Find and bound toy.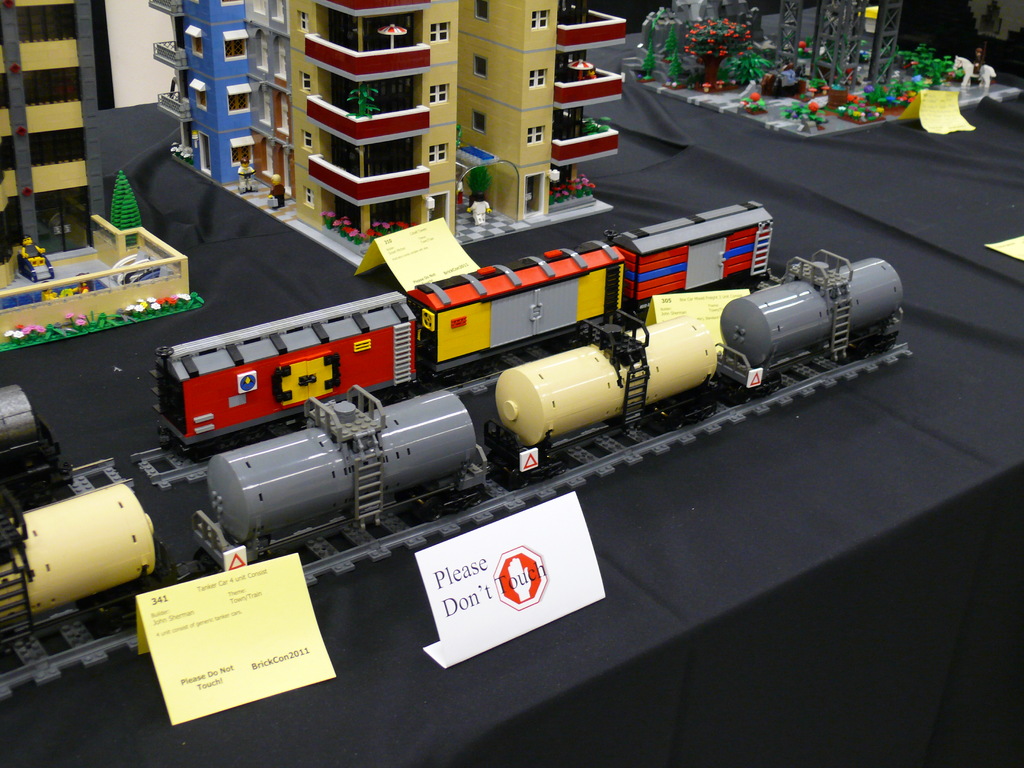
Bound: (x1=189, y1=383, x2=480, y2=571).
